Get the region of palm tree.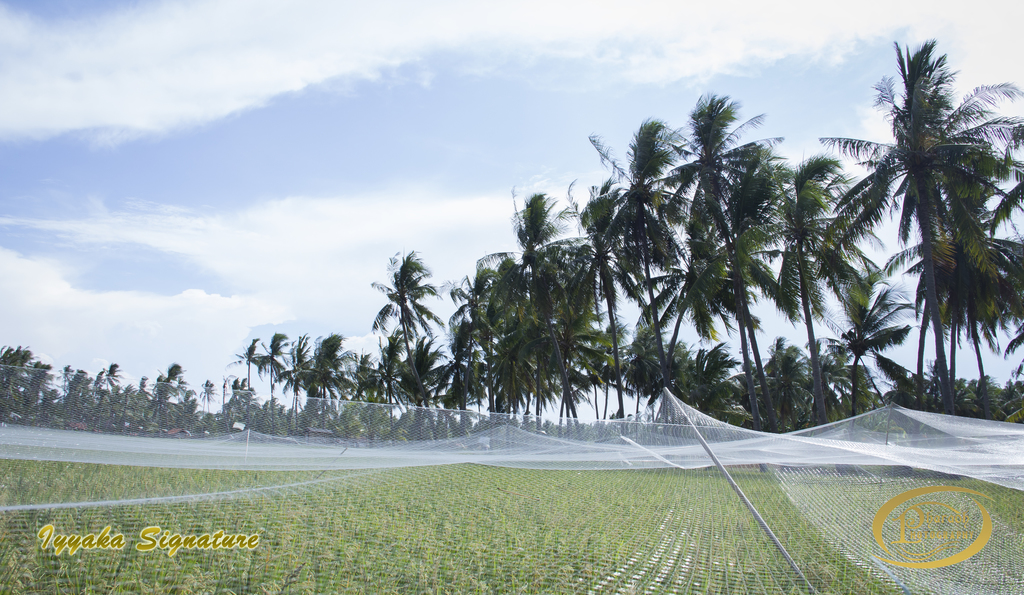
[left=599, top=178, right=698, bottom=346].
